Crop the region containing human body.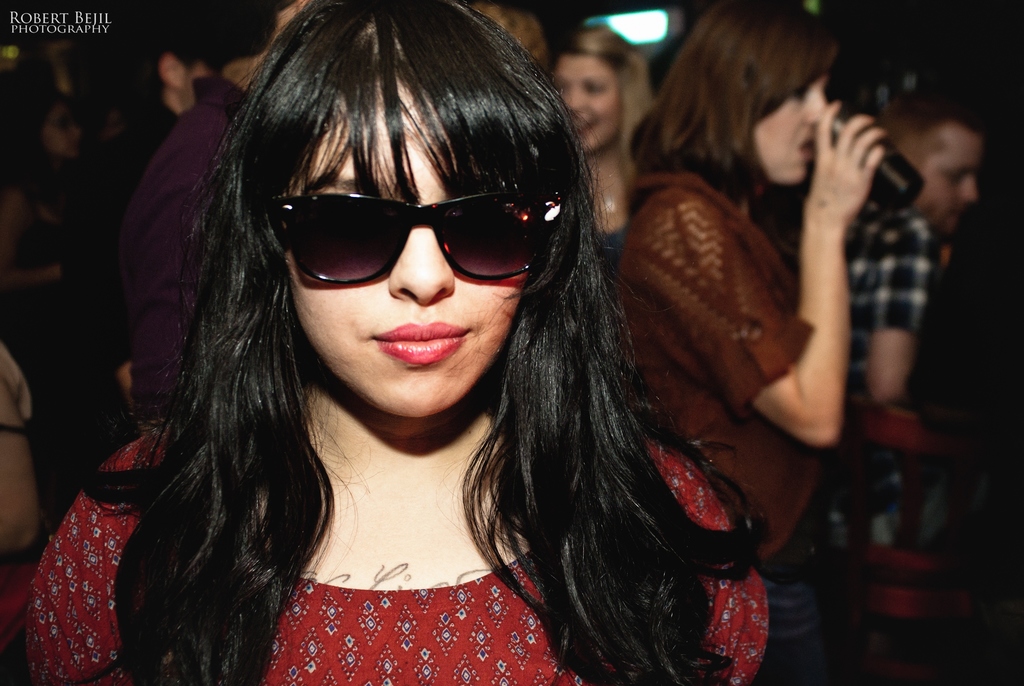
Crop region: left=612, top=0, right=900, bottom=570.
